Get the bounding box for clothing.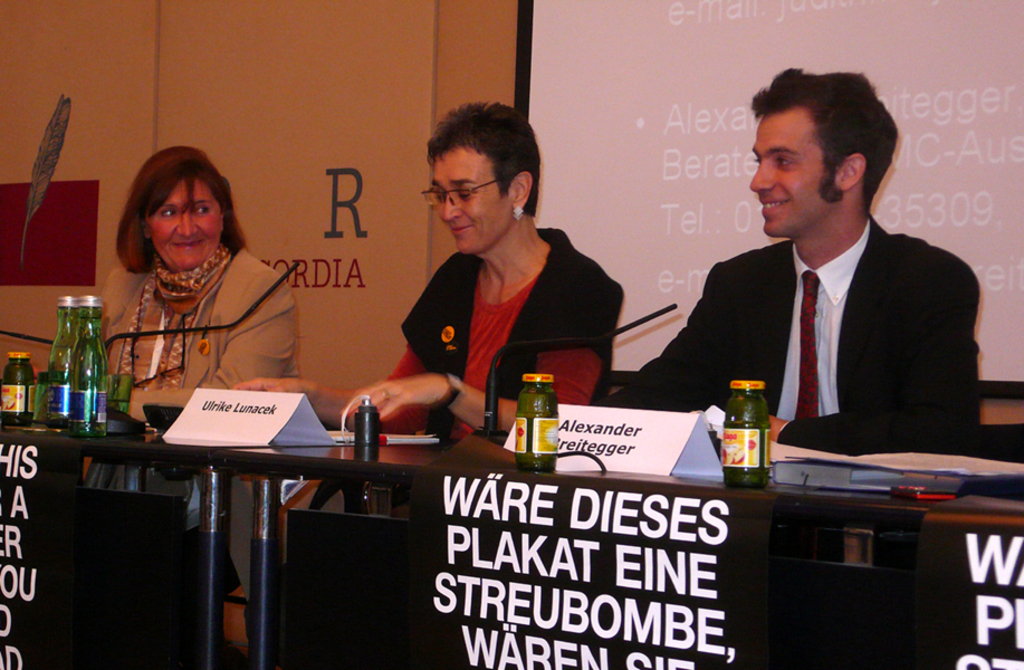
97 202 297 406.
